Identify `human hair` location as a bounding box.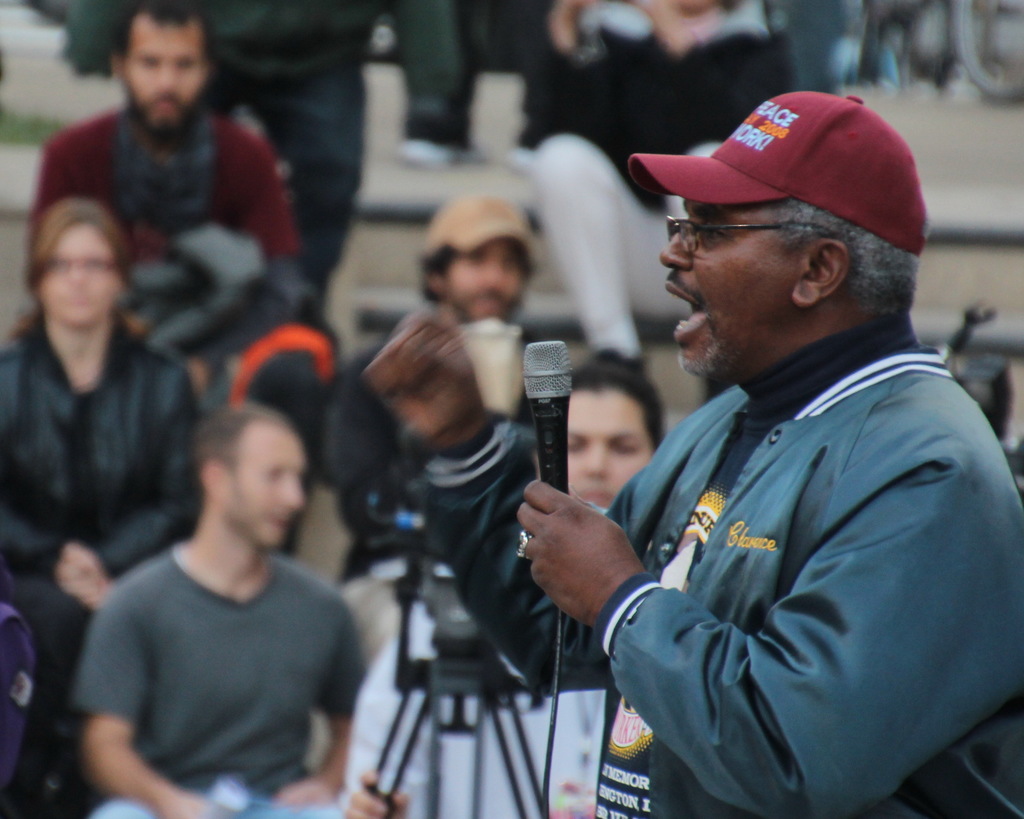
rect(572, 351, 669, 454).
